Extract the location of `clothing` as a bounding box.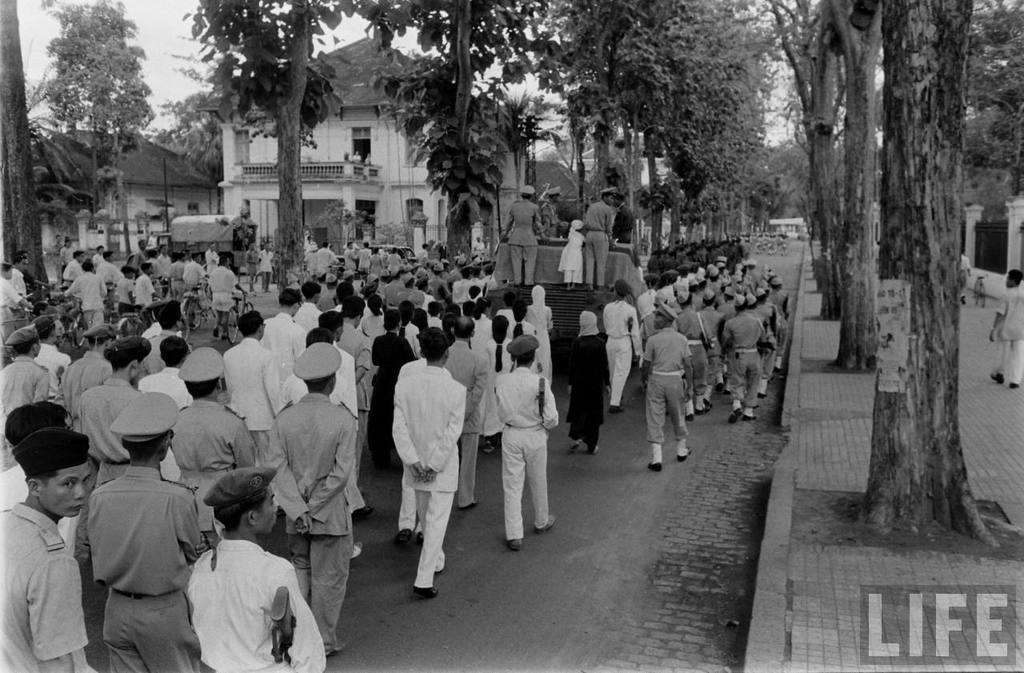
detection(649, 367, 690, 457).
